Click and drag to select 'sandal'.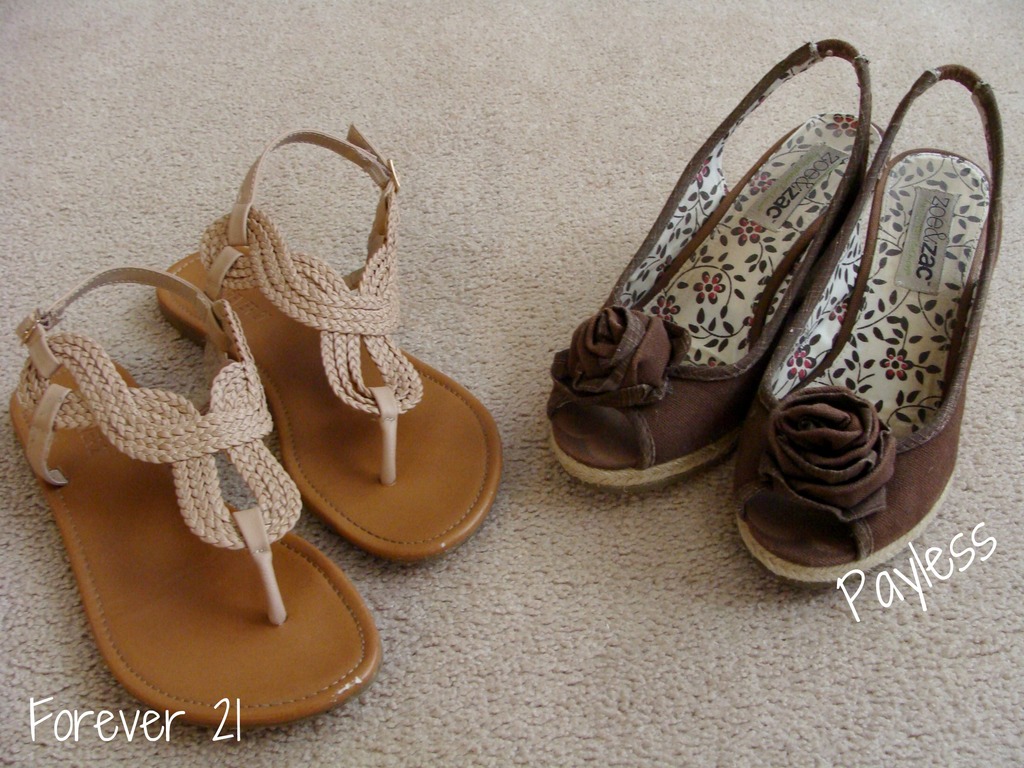
Selection: <region>11, 265, 388, 732</region>.
